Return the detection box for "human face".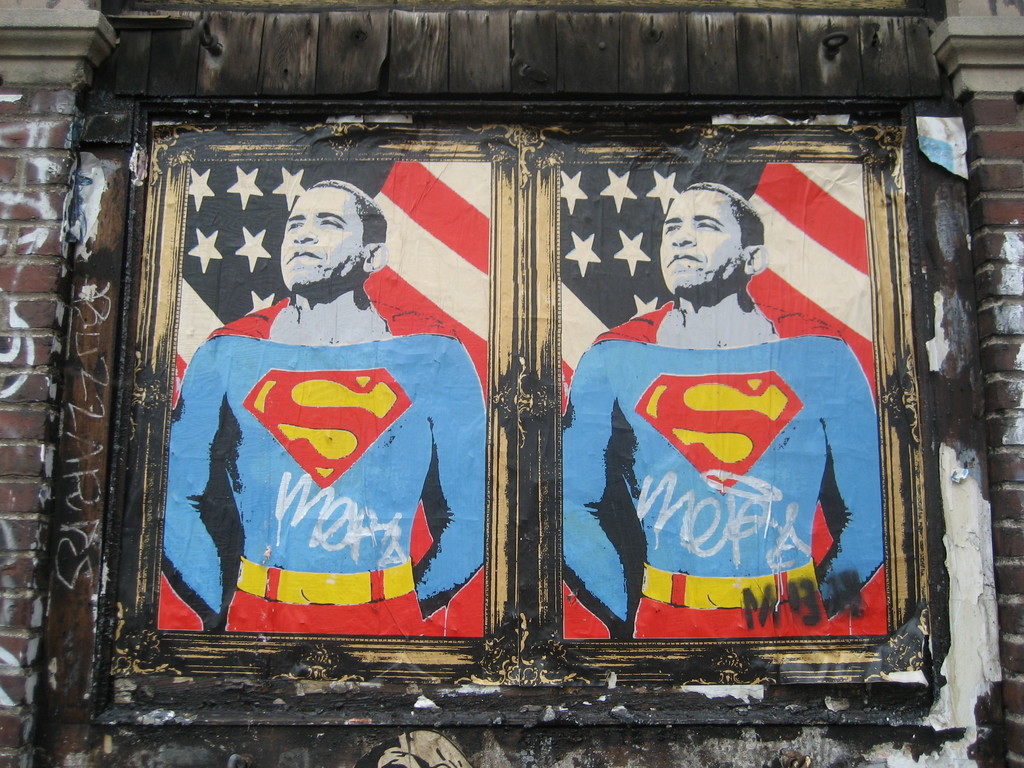
pyautogui.locateOnScreen(281, 188, 368, 289).
